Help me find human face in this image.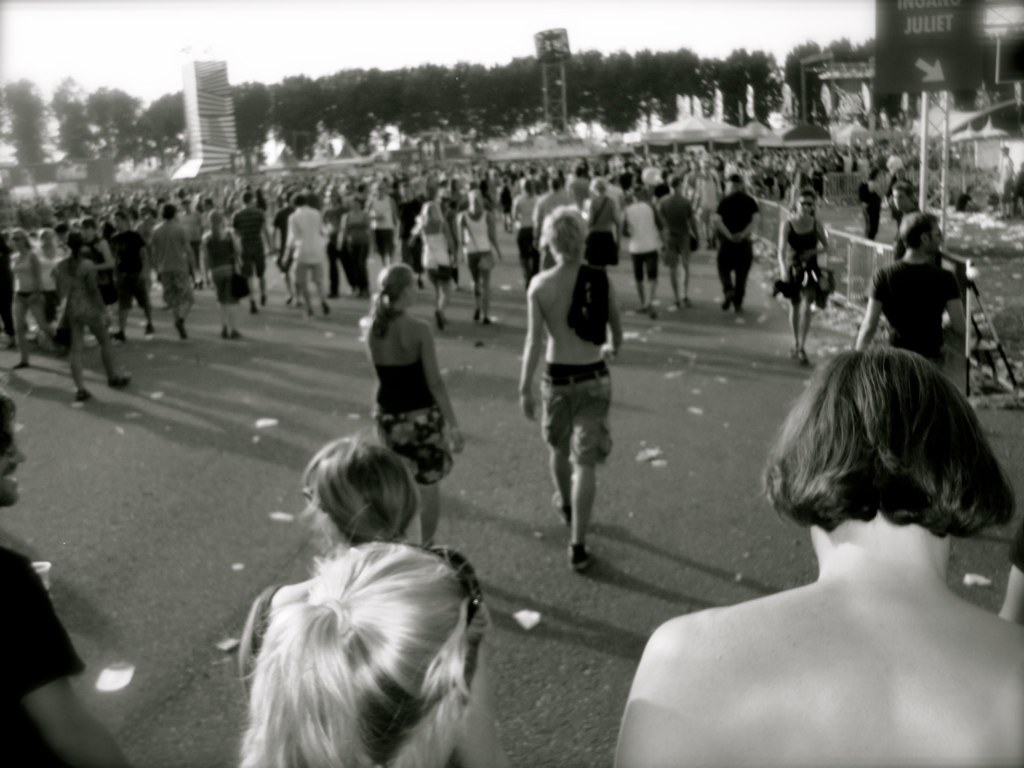
Found it: detection(805, 199, 813, 212).
